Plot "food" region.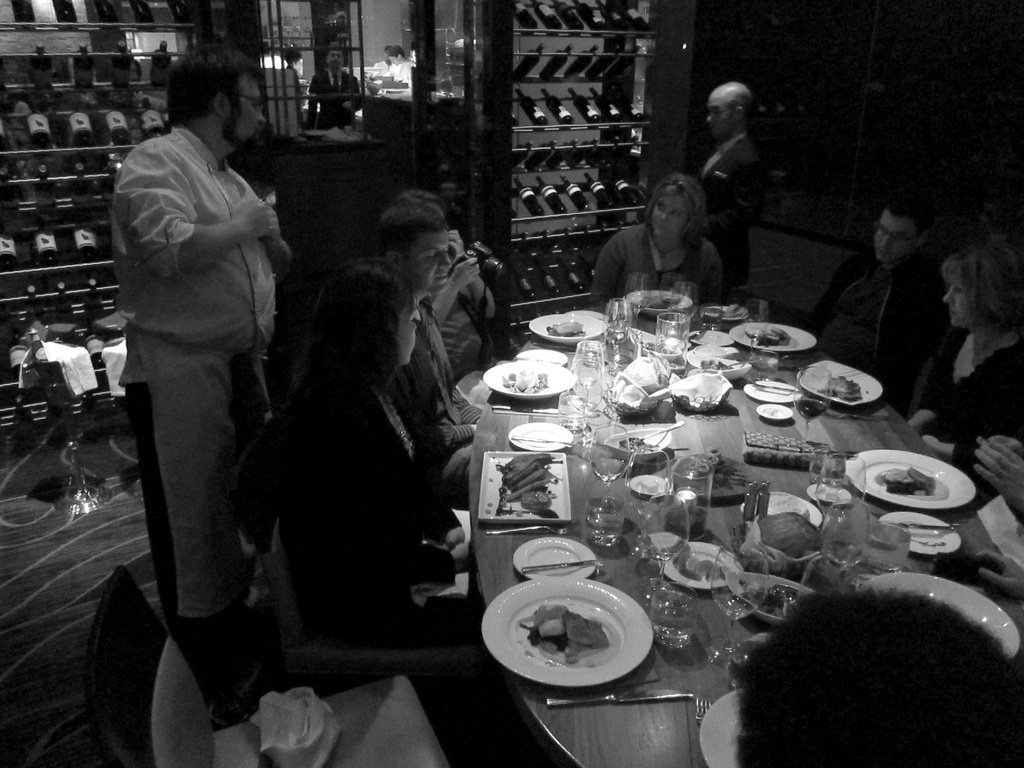
Plotted at 708 299 747 320.
